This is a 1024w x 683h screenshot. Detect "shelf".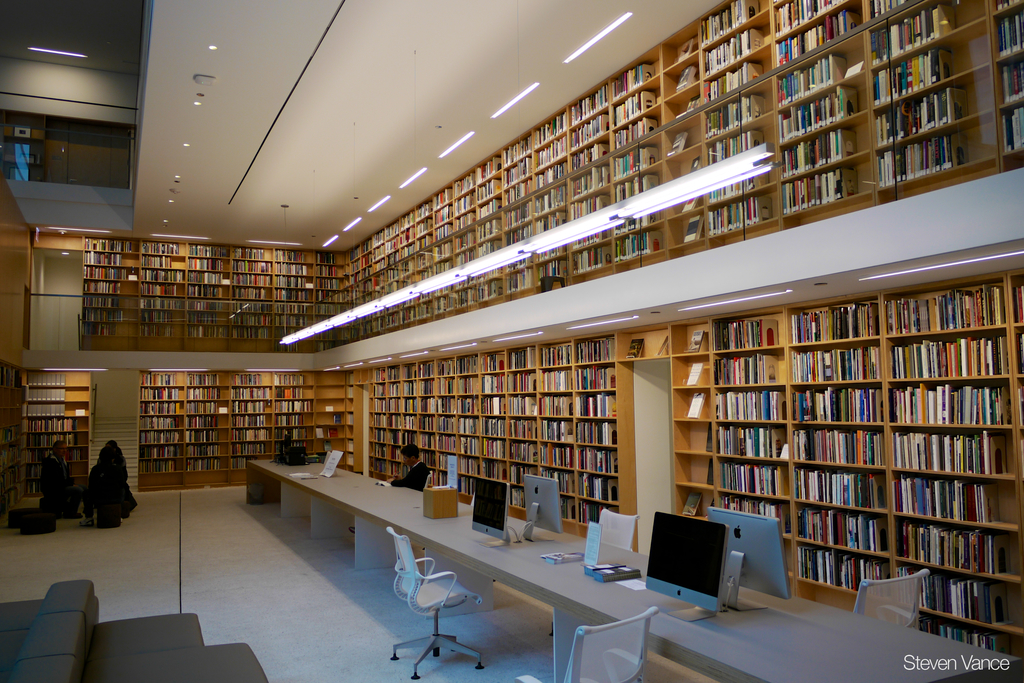
BBox(62, 0, 1023, 356).
